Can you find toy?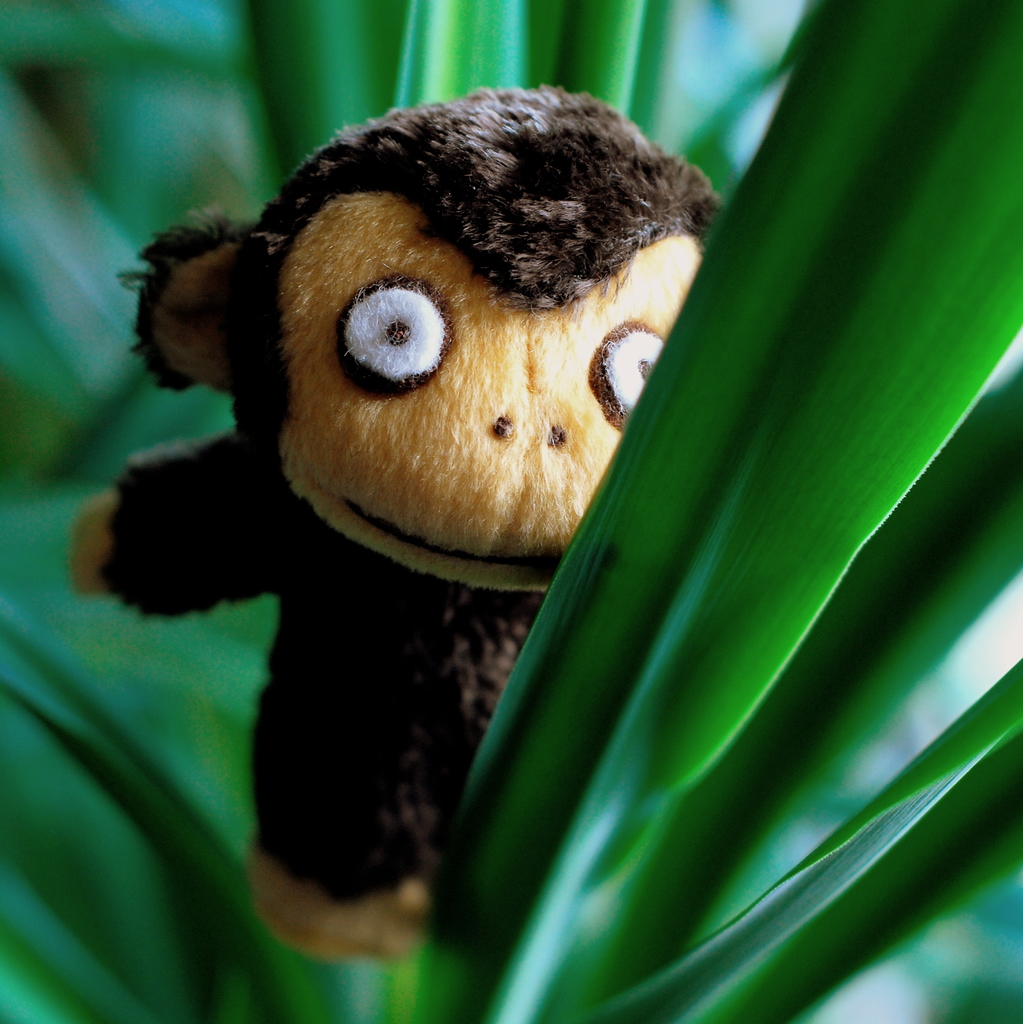
Yes, bounding box: x1=57 y1=85 x2=722 y2=956.
